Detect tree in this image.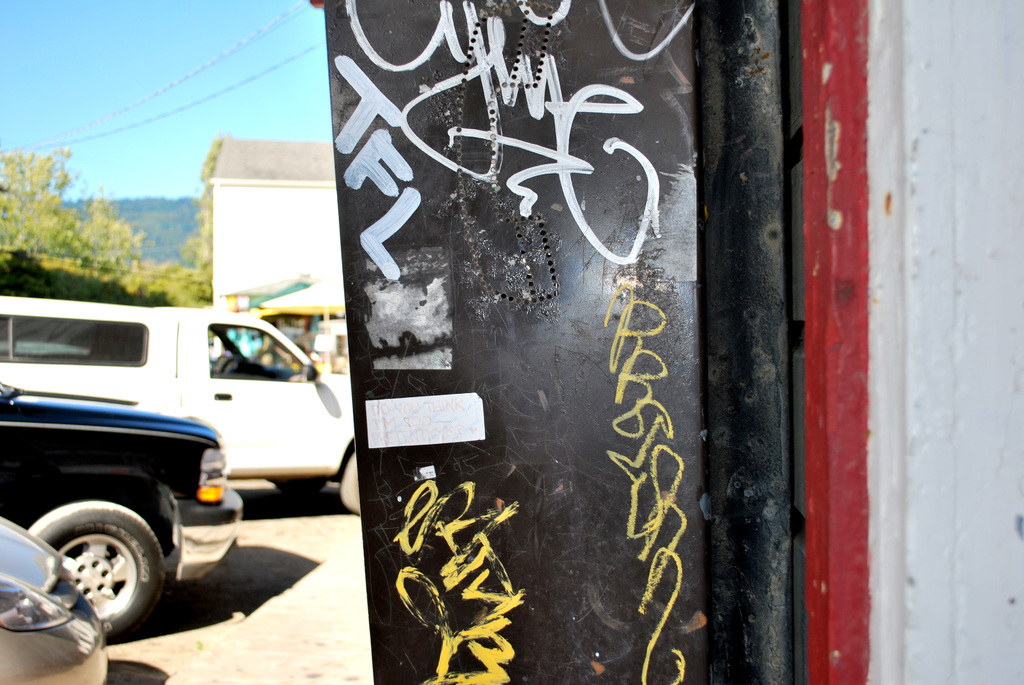
Detection: l=0, t=137, r=67, b=265.
